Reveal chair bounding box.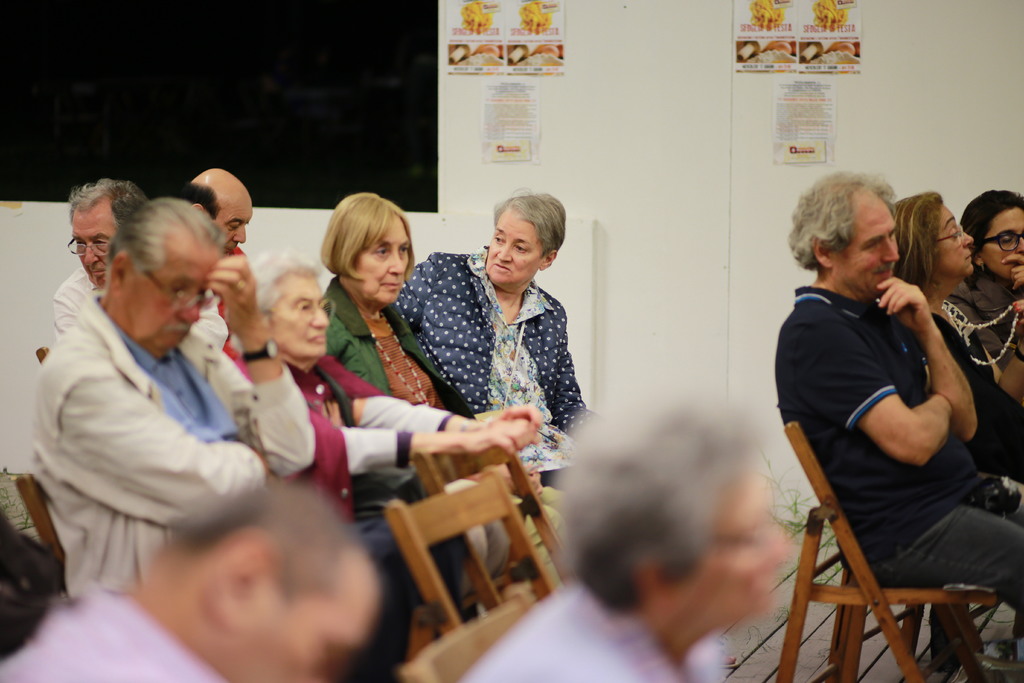
Revealed: crop(5, 470, 68, 572).
